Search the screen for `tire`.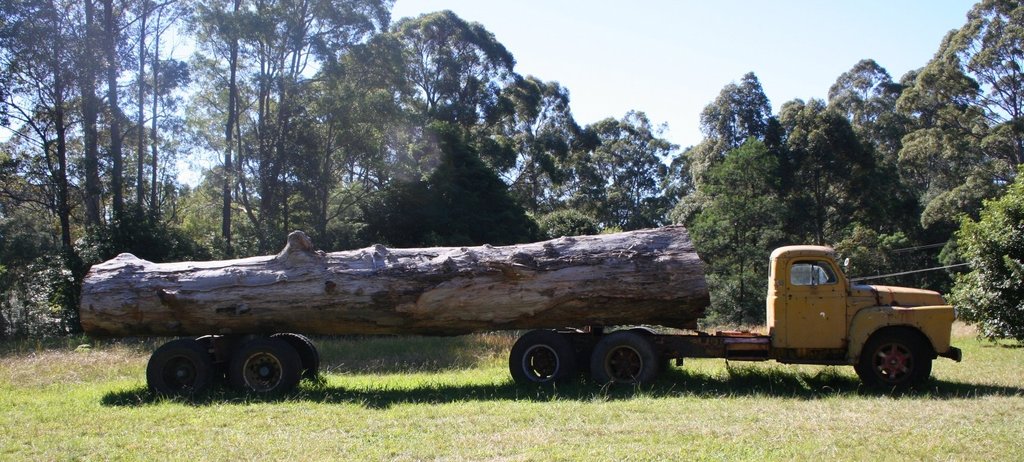
Found at detection(223, 347, 303, 403).
